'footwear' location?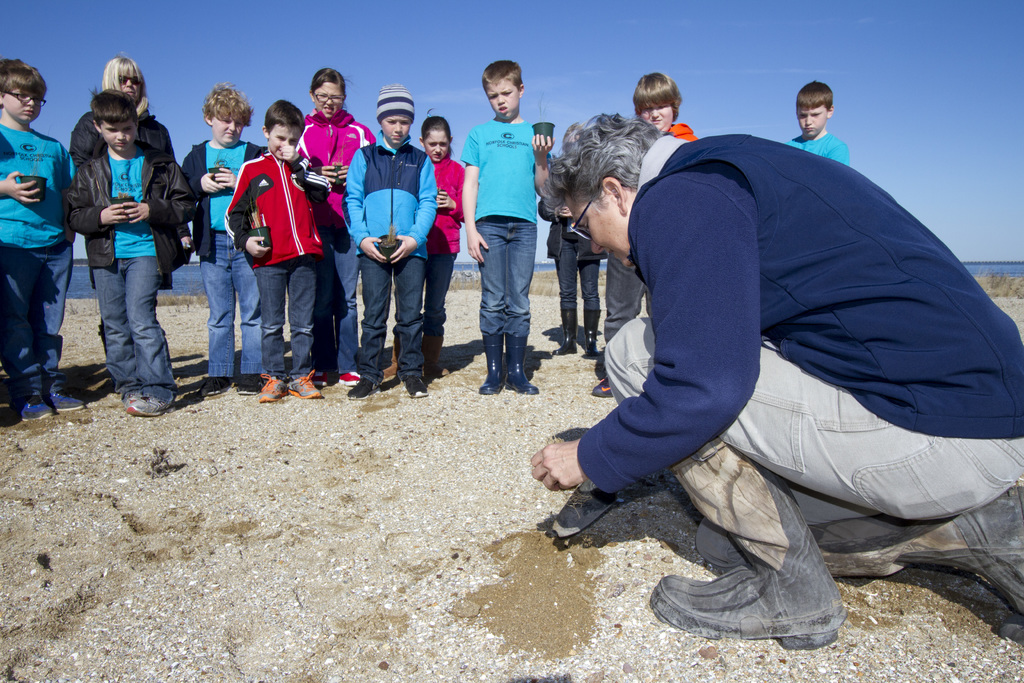
{"x1": 810, "y1": 482, "x2": 1023, "y2": 638}
